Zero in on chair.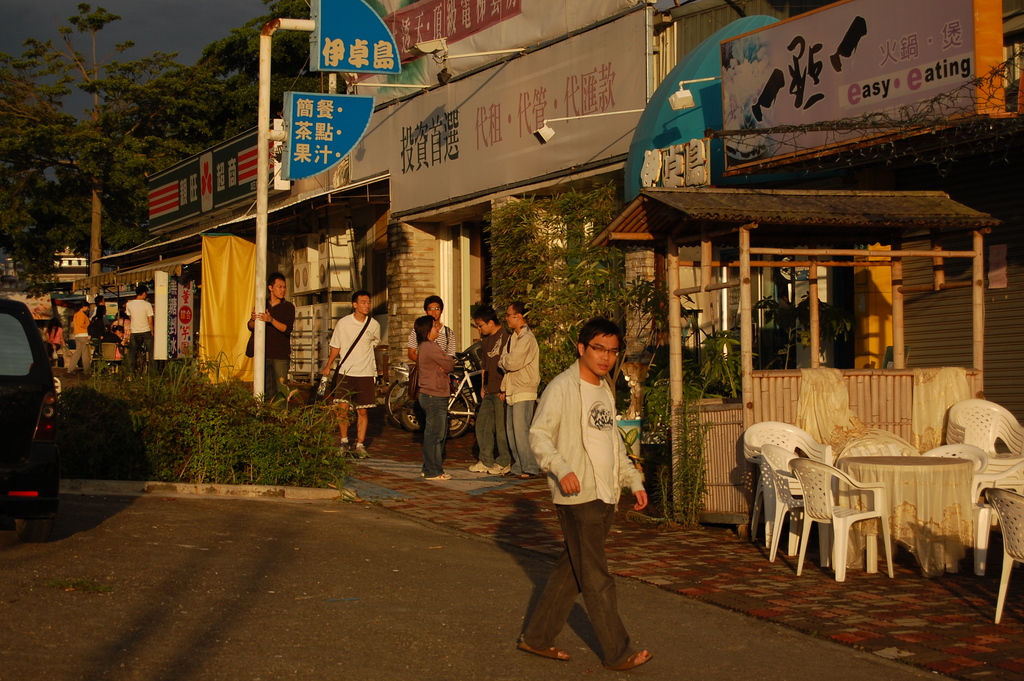
Zeroed in: (x1=846, y1=435, x2=910, y2=457).
